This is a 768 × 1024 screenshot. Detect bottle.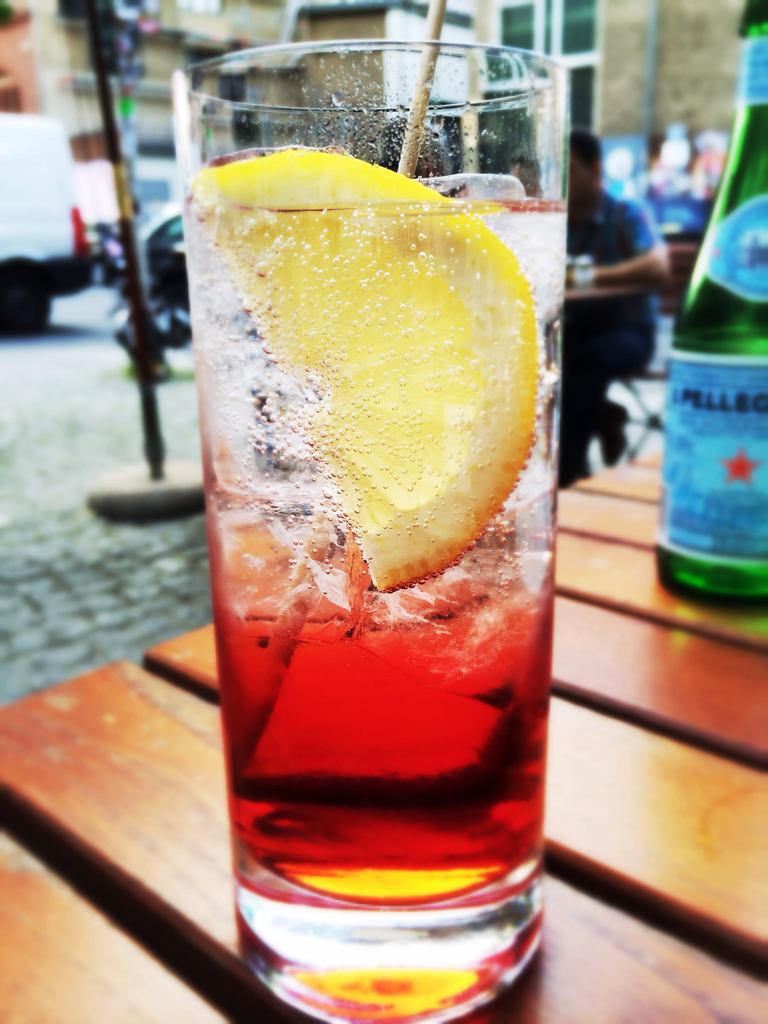
x1=653, y1=21, x2=767, y2=604.
